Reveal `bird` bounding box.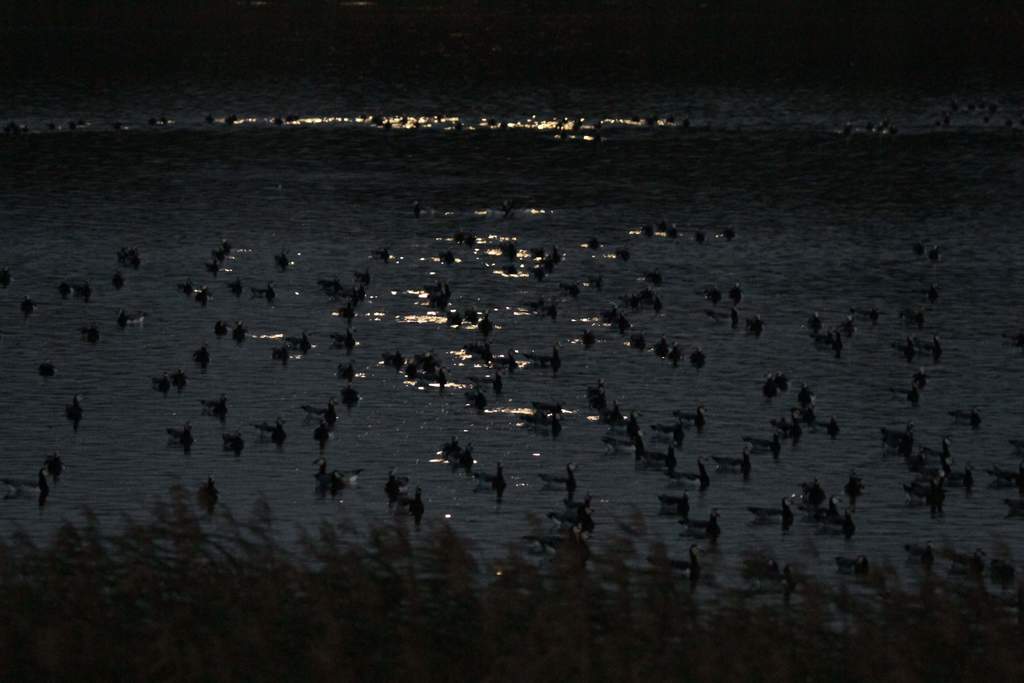
Revealed: 339/357/360/378.
